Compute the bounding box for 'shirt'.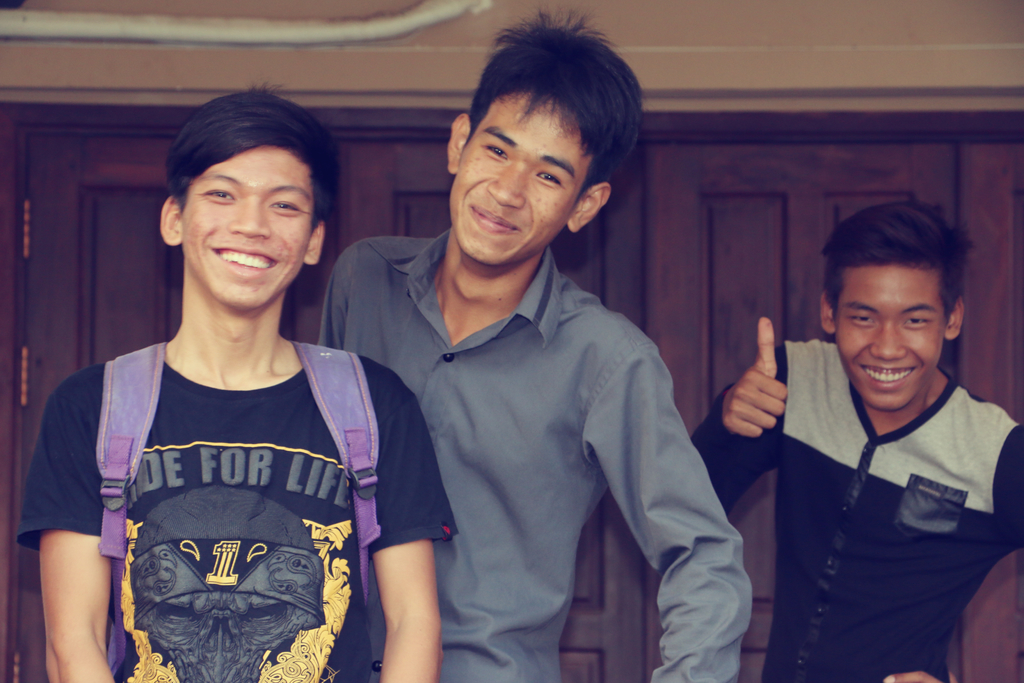
x1=317, y1=224, x2=751, y2=682.
